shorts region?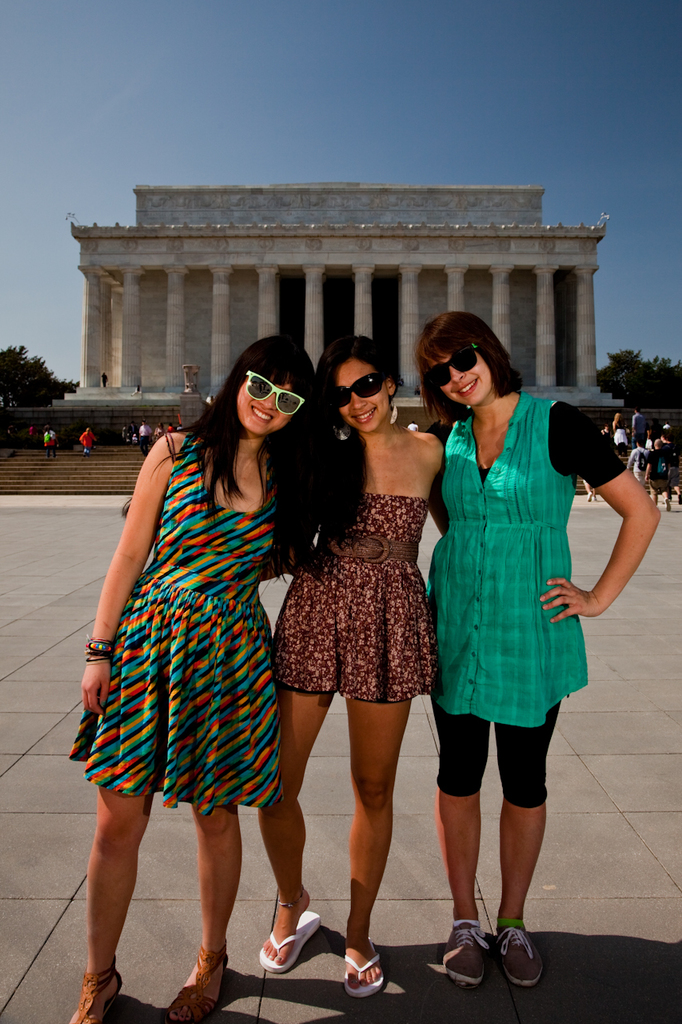
{"left": 423, "top": 708, "right": 579, "bottom": 800}
